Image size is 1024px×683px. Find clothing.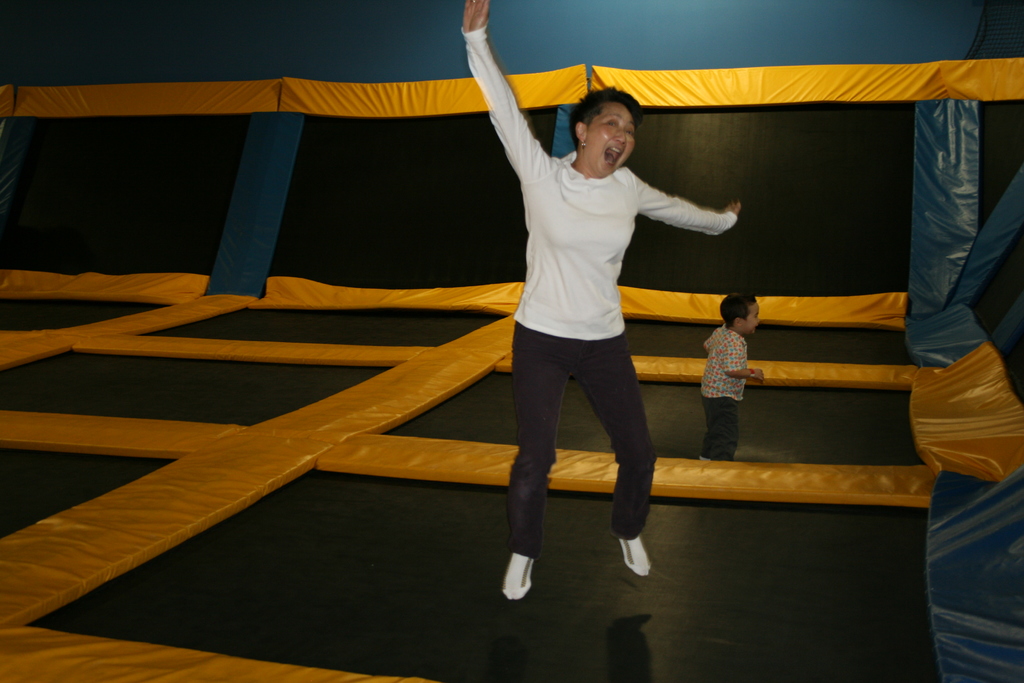
[left=701, top=325, right=748, bottom=462].
